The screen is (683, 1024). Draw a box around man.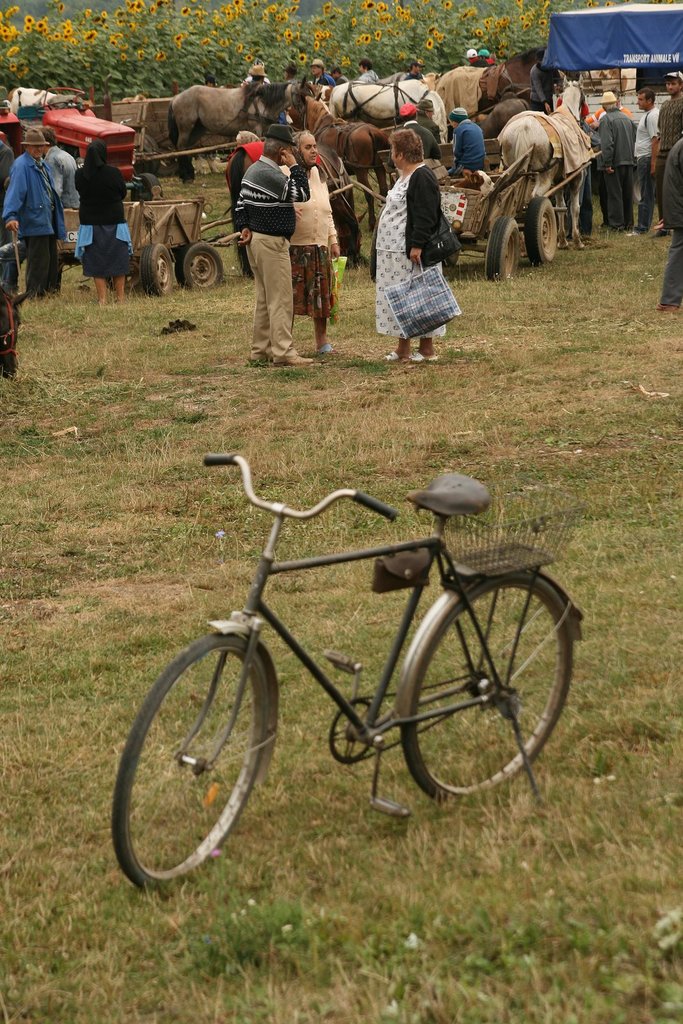
locate(448, 108, 486, 185).
